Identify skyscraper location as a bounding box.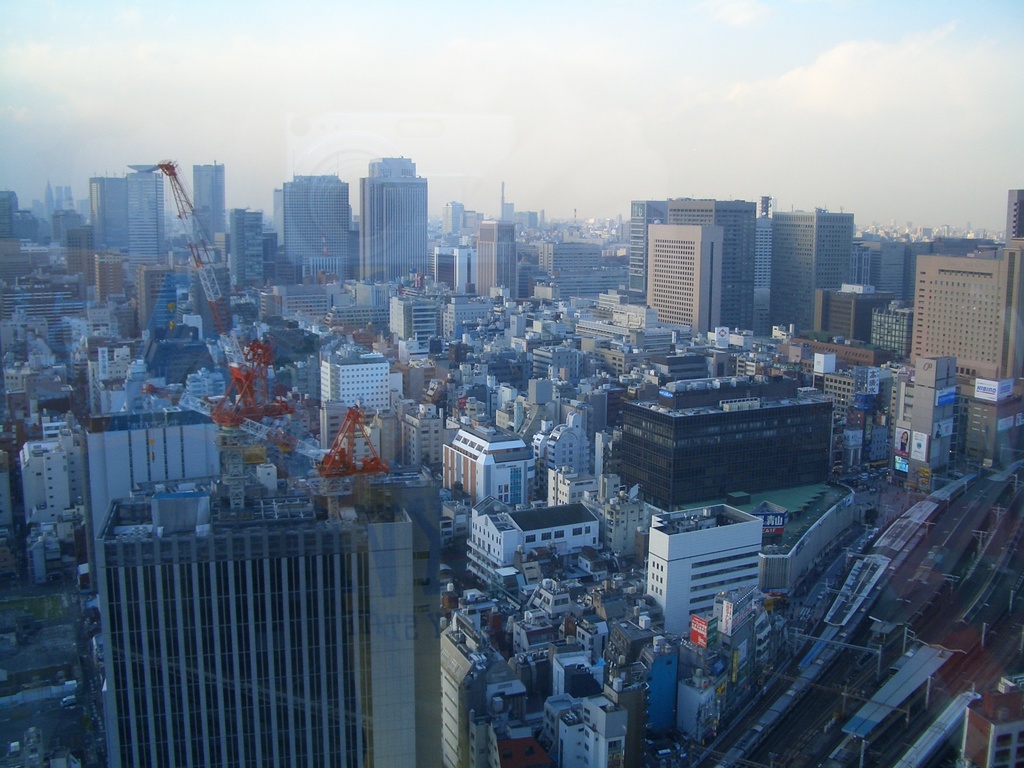
<region>651, 224, 726, 340</region>.
